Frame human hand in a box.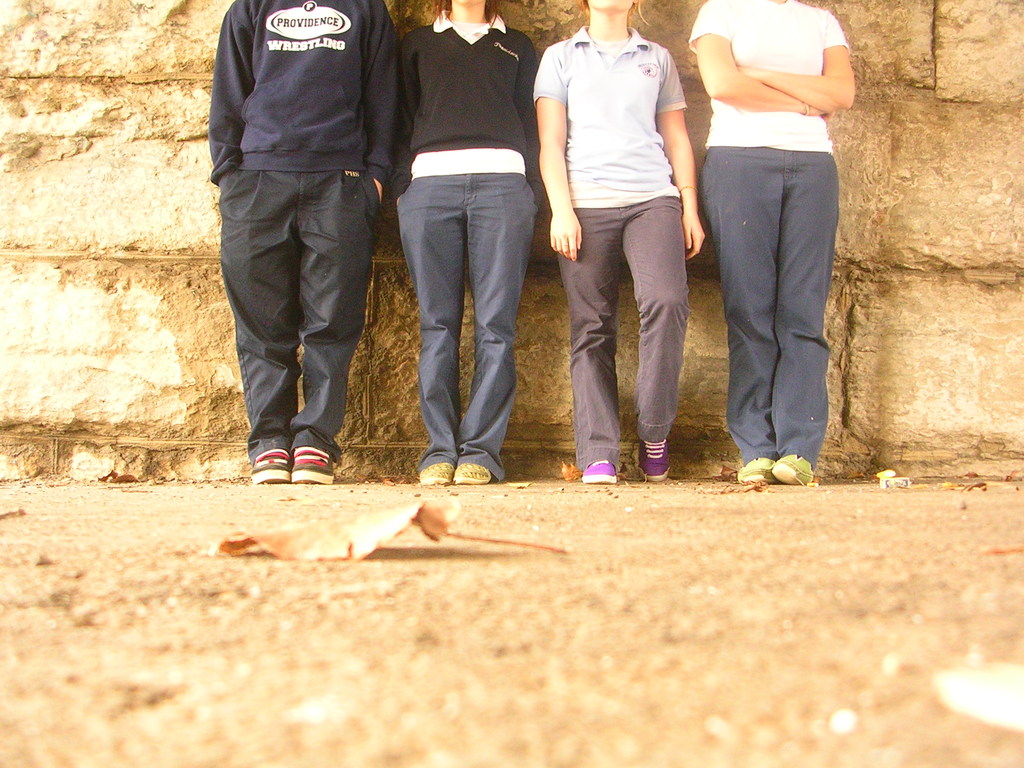
805:102:836:124.
